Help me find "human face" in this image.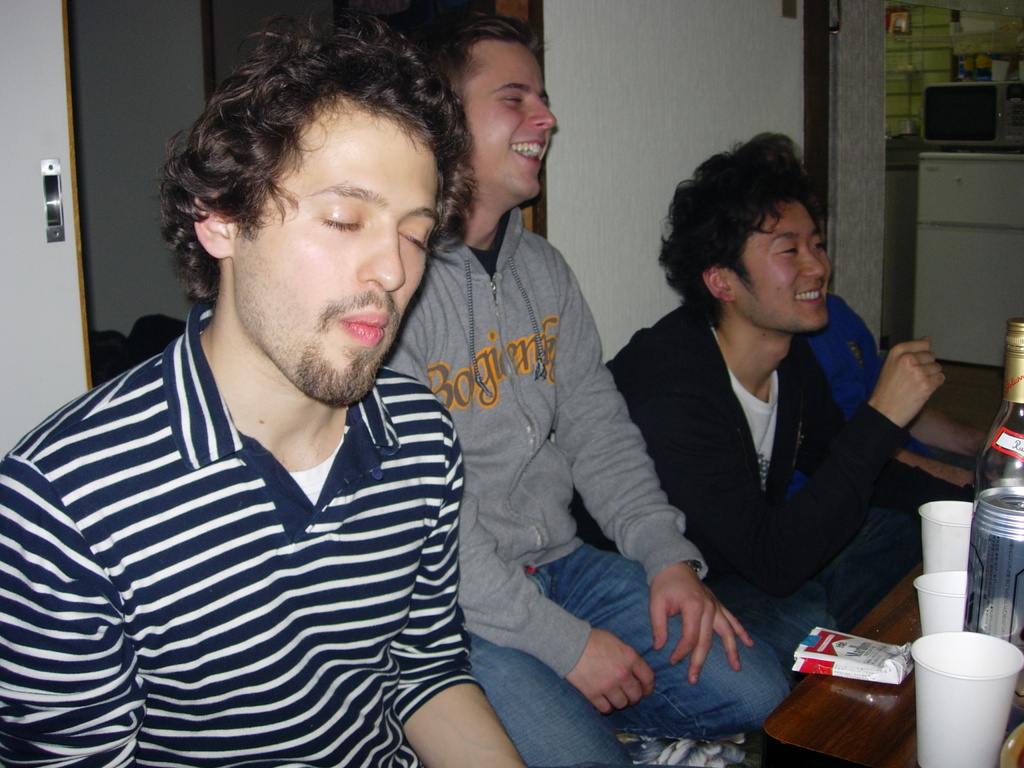
Found it: 228:90:436:408.
